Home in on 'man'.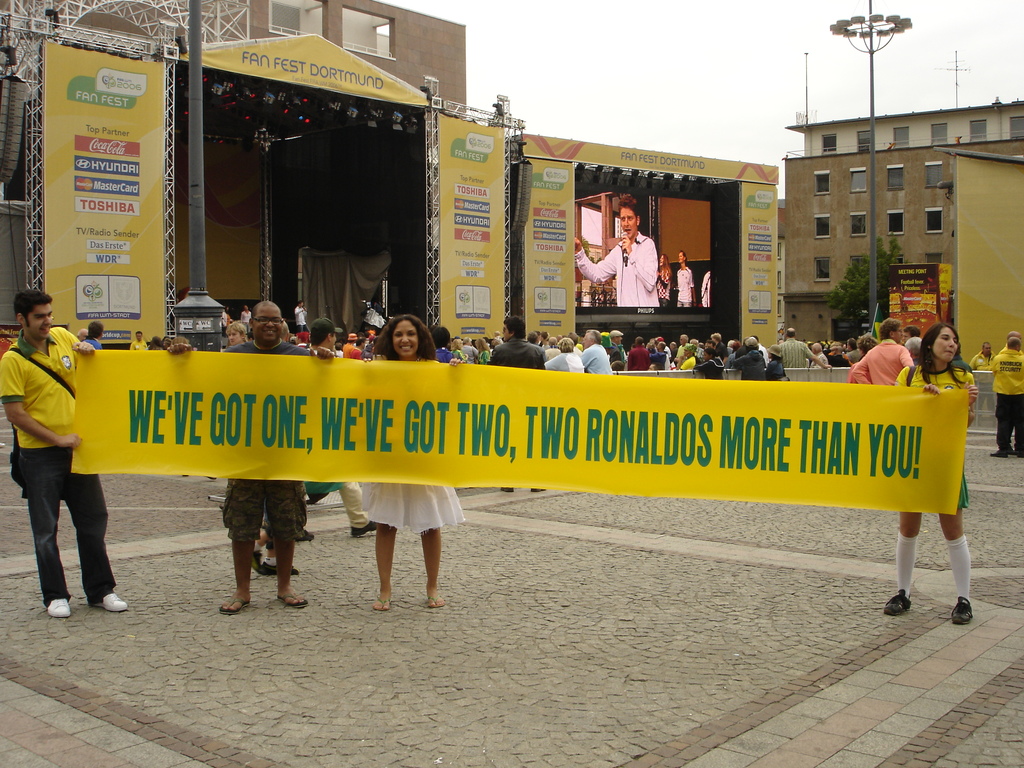
Homed in at box(161, 294, 332, 619).
